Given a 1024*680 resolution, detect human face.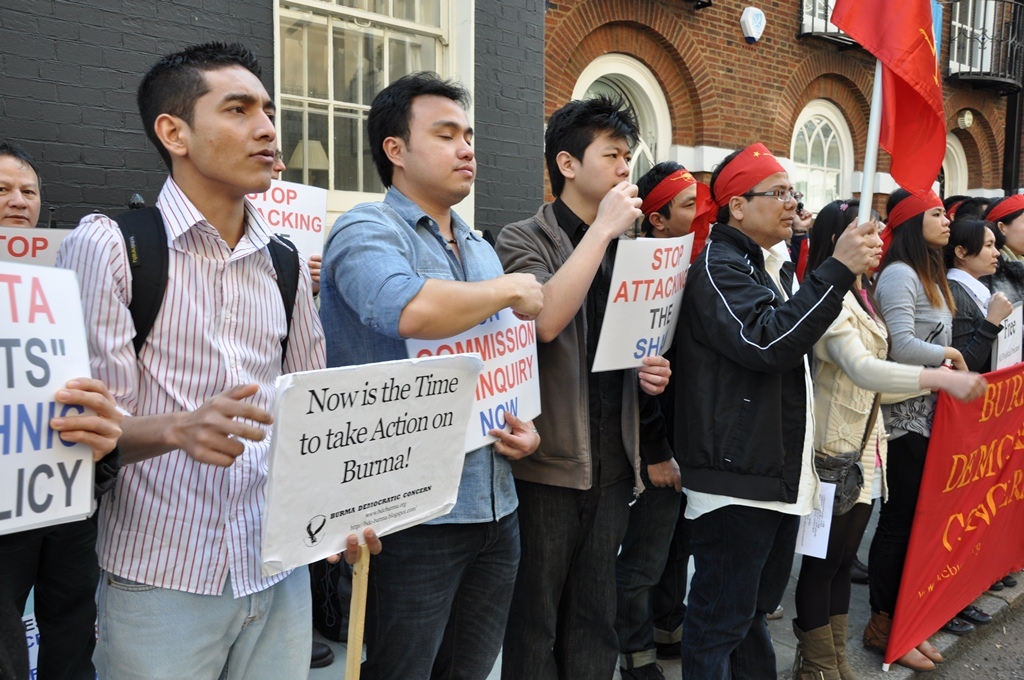
(924,205,949,244).
